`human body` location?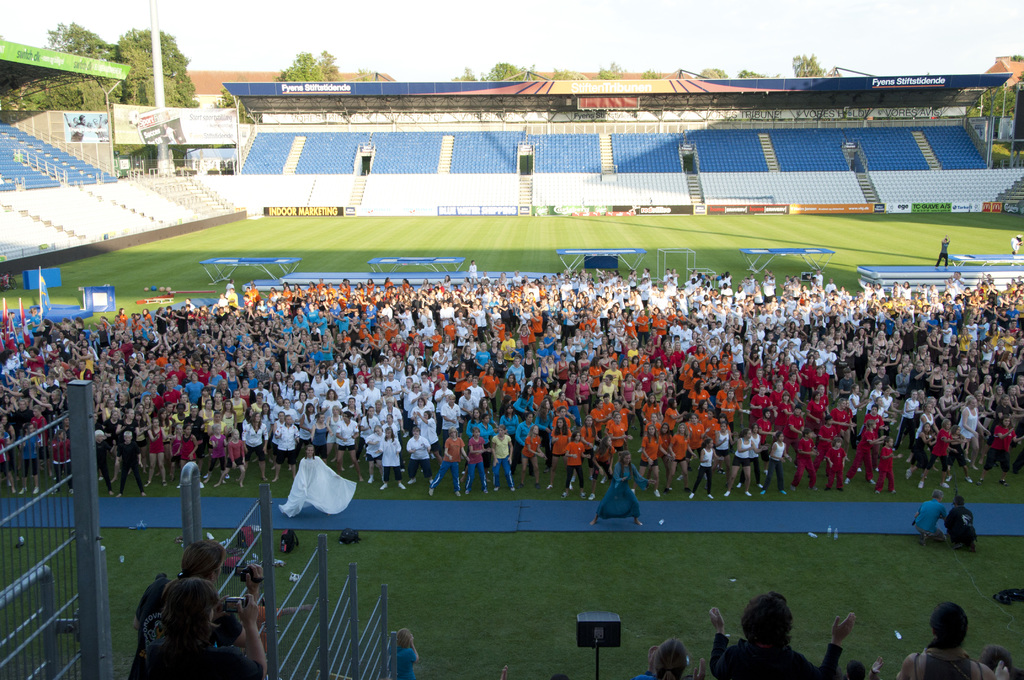
detection(348, 386, 362, 405)
